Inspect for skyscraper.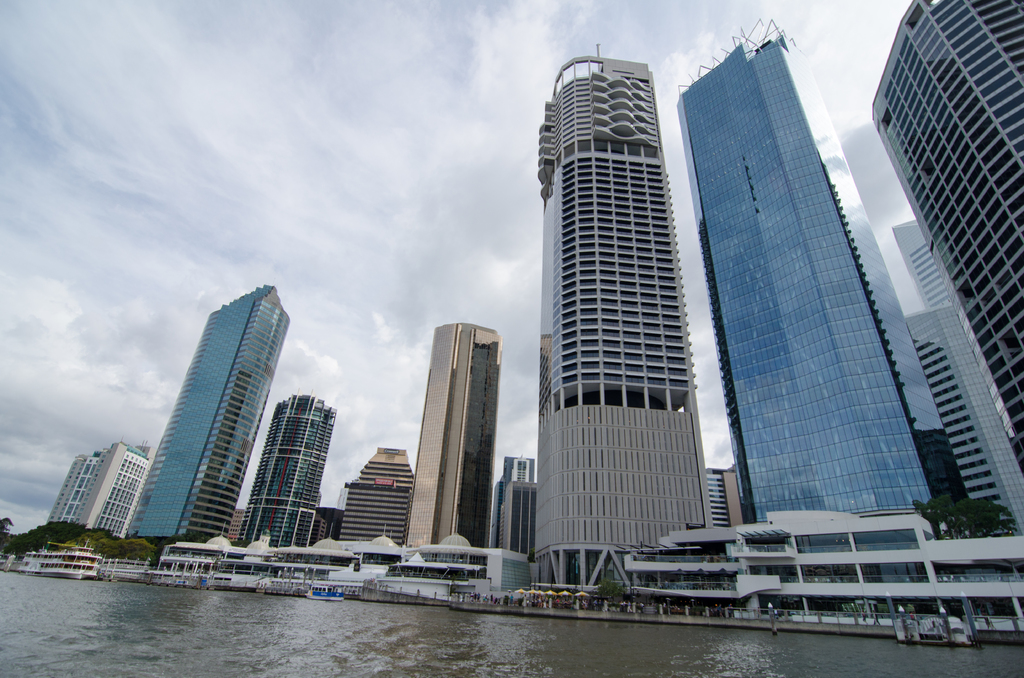
Inspection: left=674, top=35, right=941, bottom=527.
